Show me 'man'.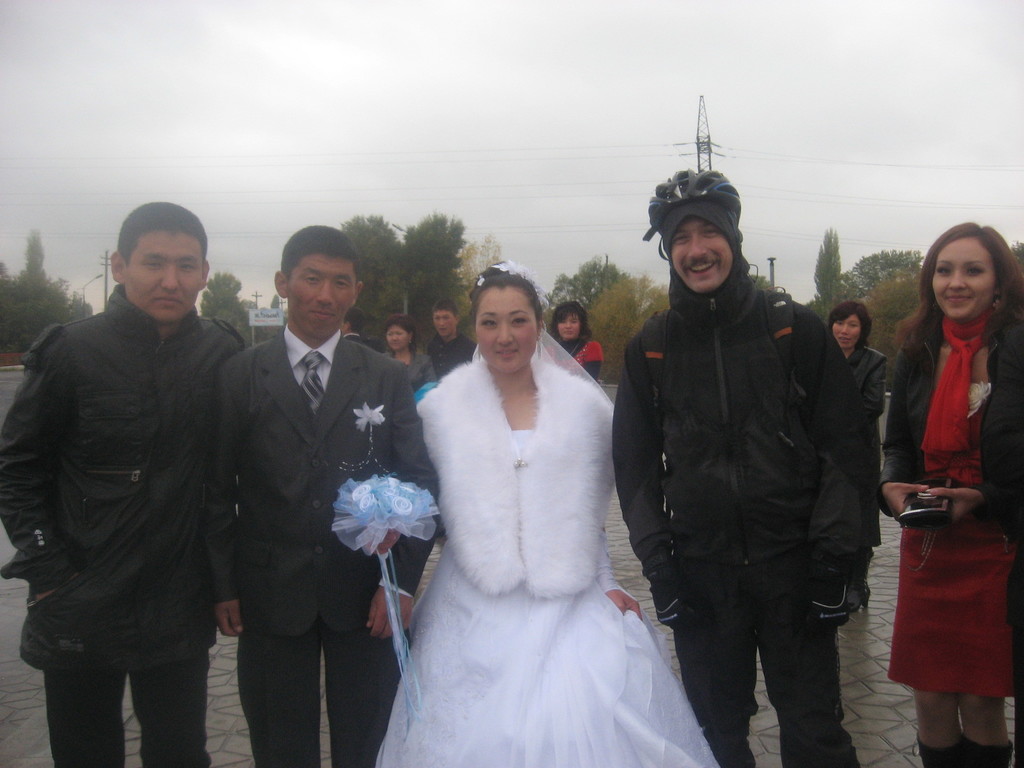
'man' is here: bbox(611, 168, 872, 767).
